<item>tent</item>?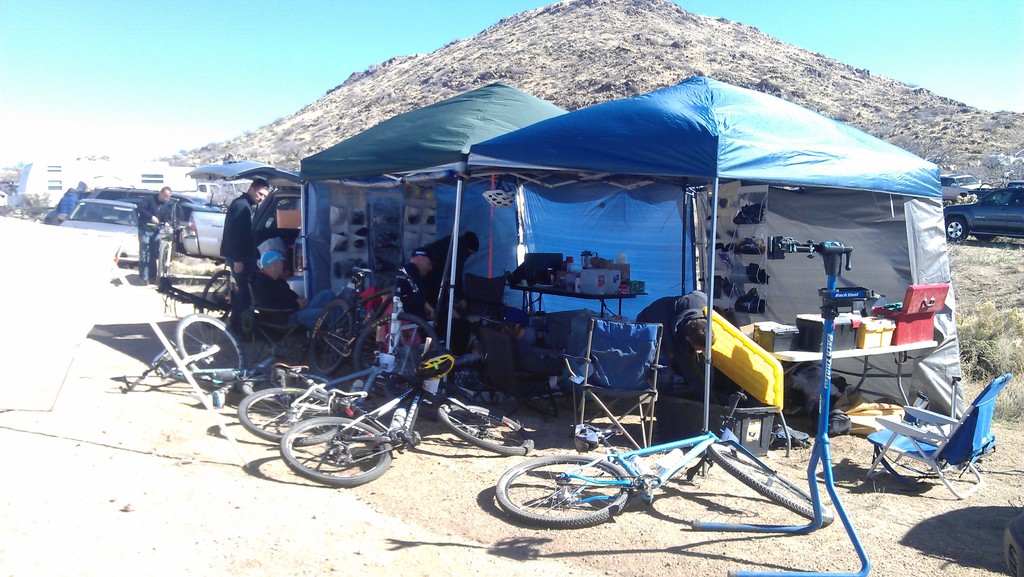
locate(184, 161, 305, 236)
